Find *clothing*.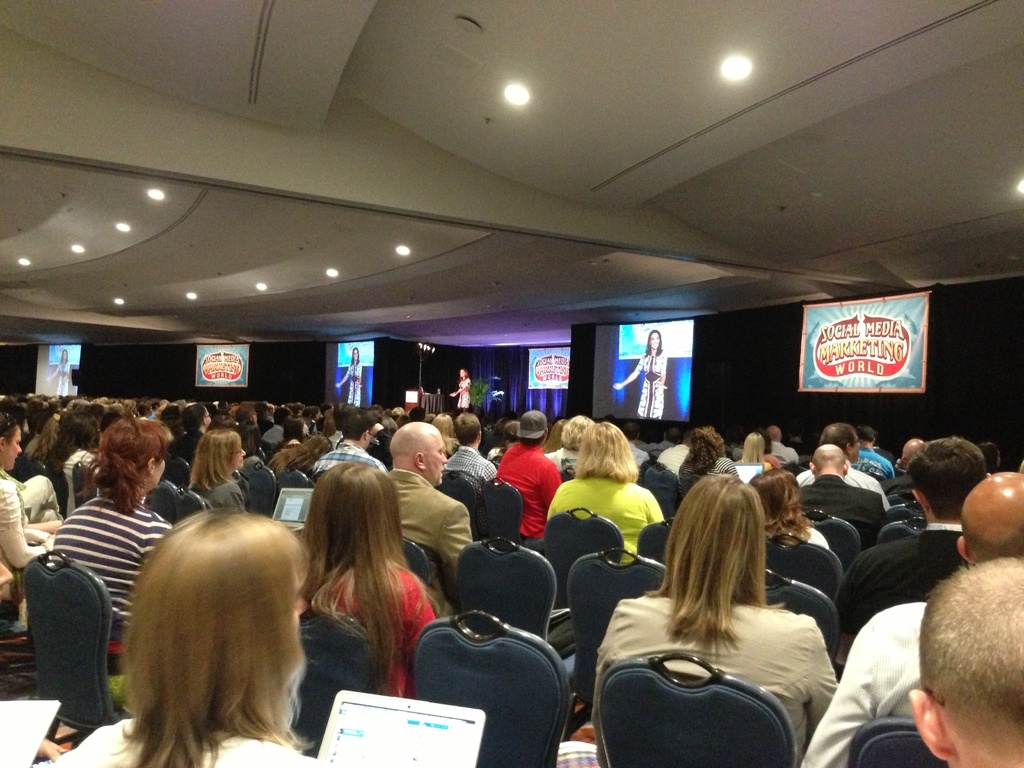
[794,464,888,516].
